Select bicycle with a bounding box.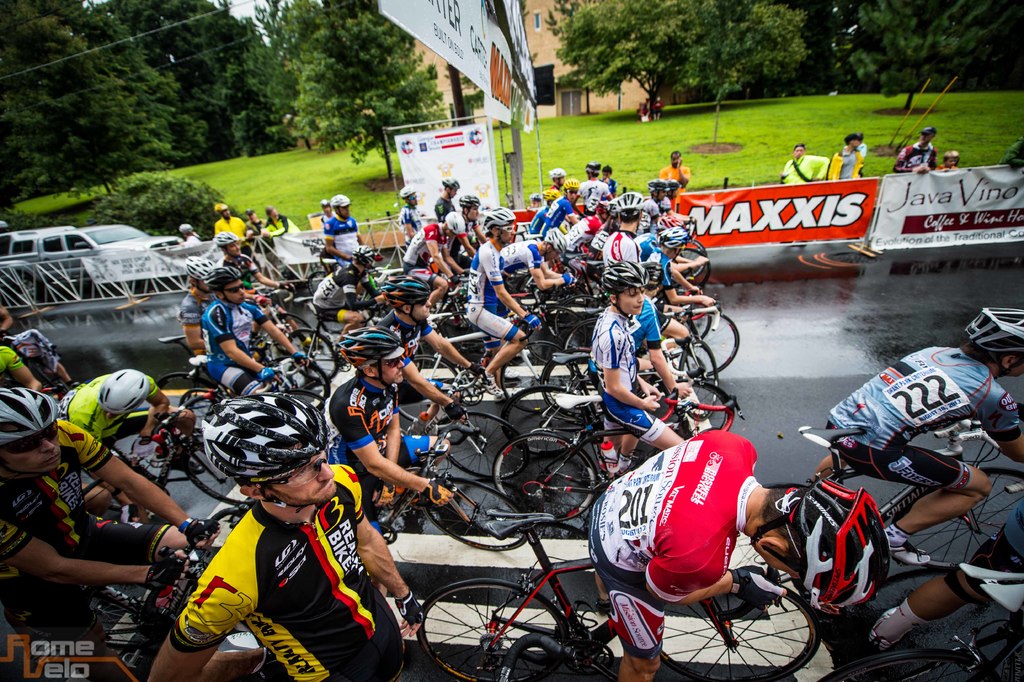
x1=421 y1=510 x2=823 y2=680.
